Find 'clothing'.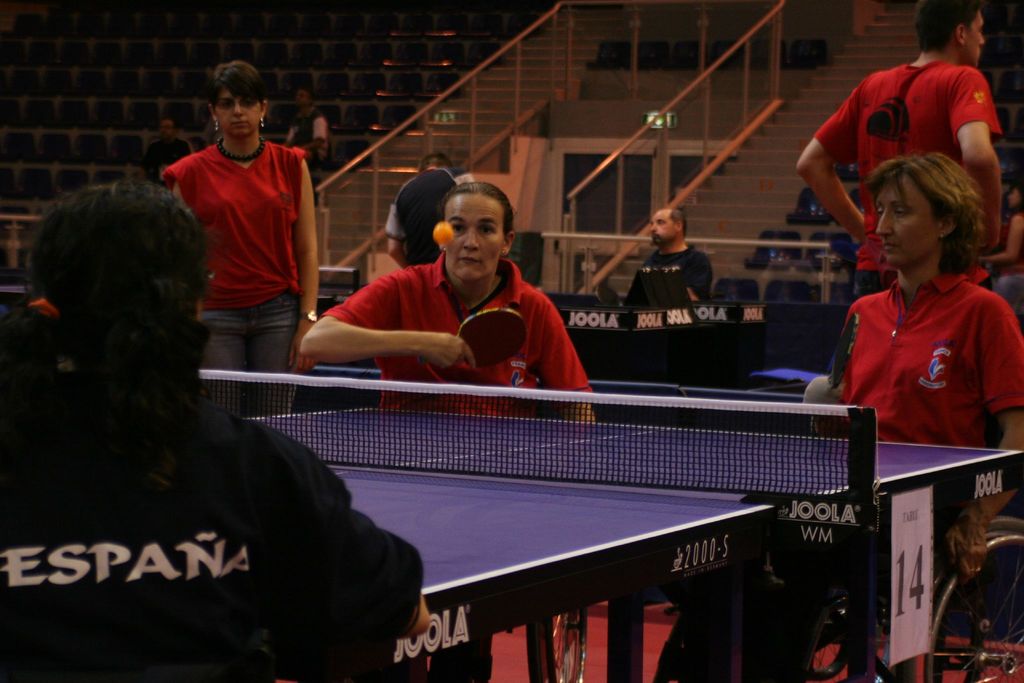
(left=836, top=239, right=1005, bottom=475).
